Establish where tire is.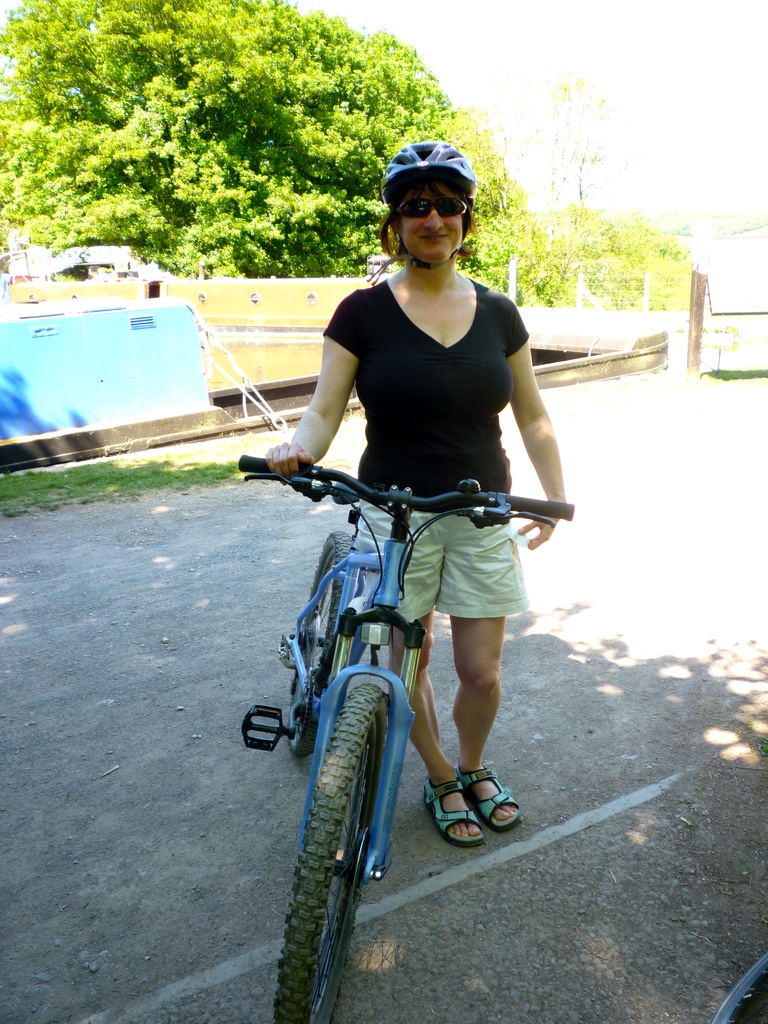
Established at 289 531 354 755.
